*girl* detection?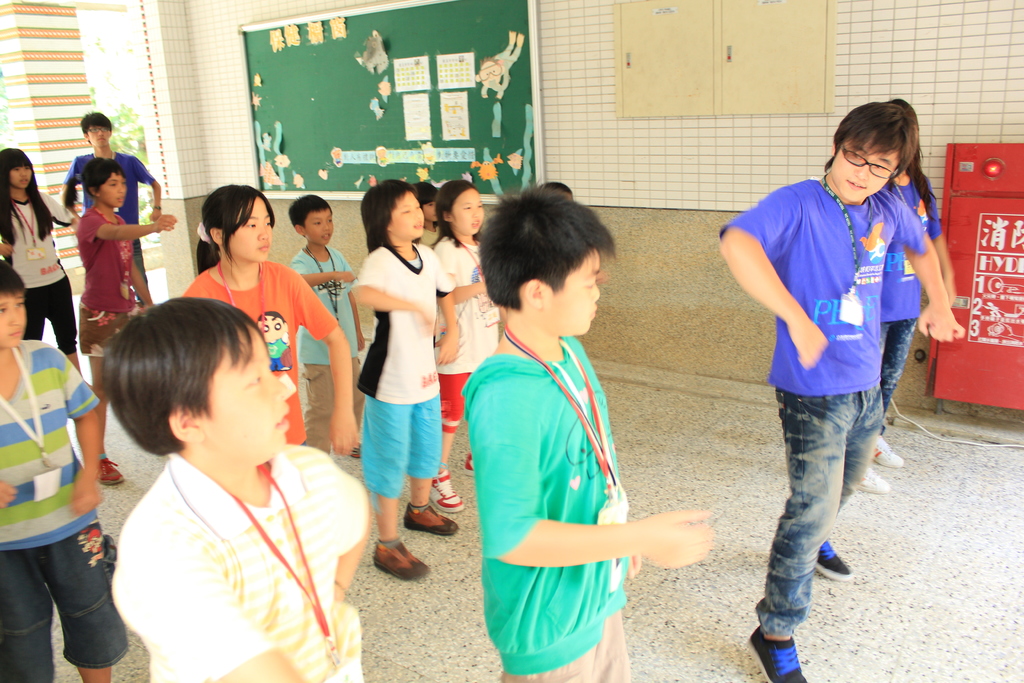
x1=348 y1=181 x2=461 y2=582
